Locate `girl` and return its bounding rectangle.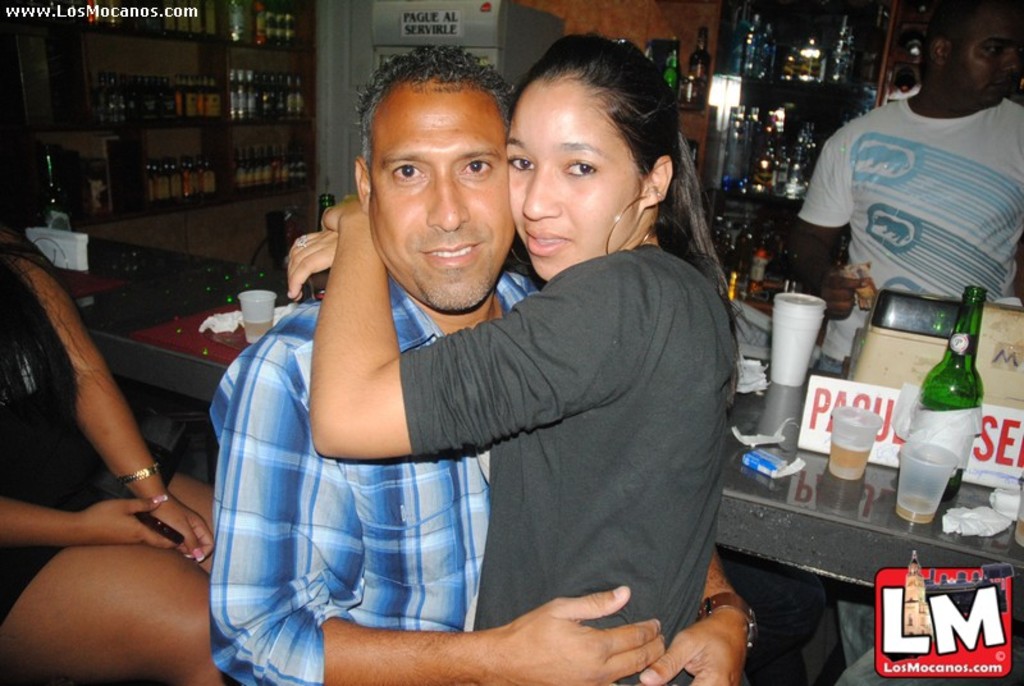
l=284, t=35, r=737, b=685.
